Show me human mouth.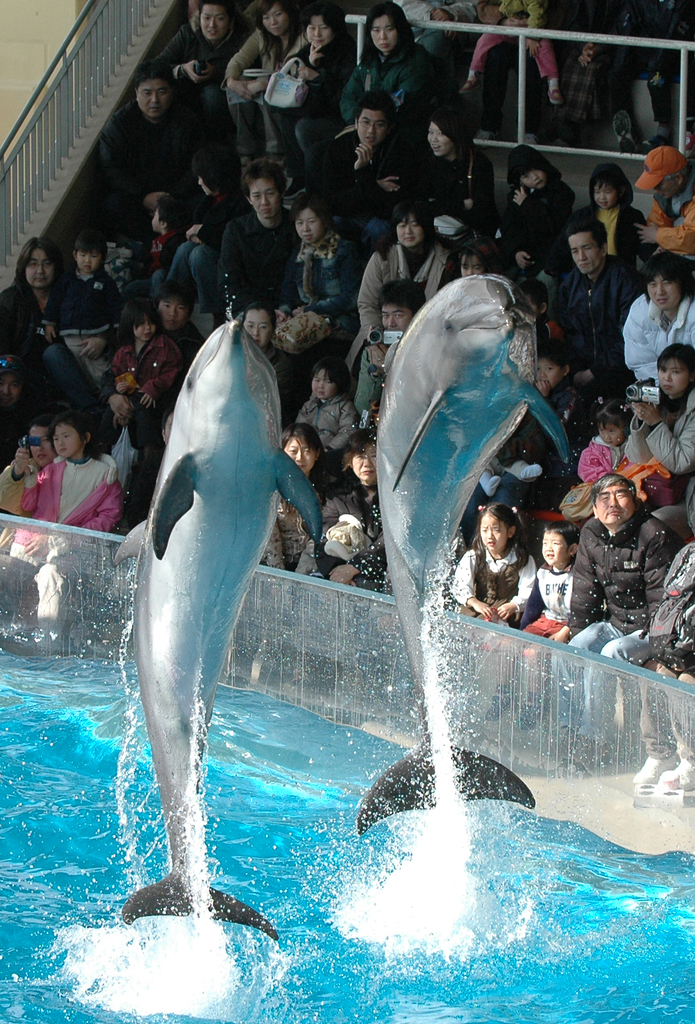
human mouth is here: box=[36, 278, 45, 281].
